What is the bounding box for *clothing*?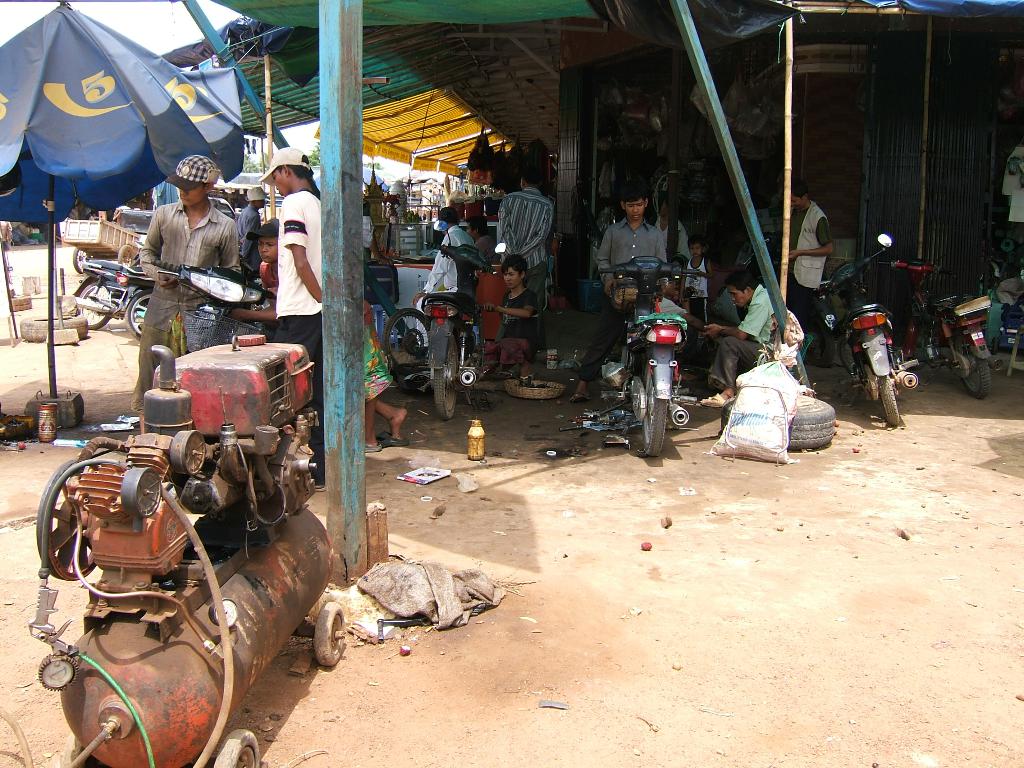
bbox=[273, 187, 323, 483].
